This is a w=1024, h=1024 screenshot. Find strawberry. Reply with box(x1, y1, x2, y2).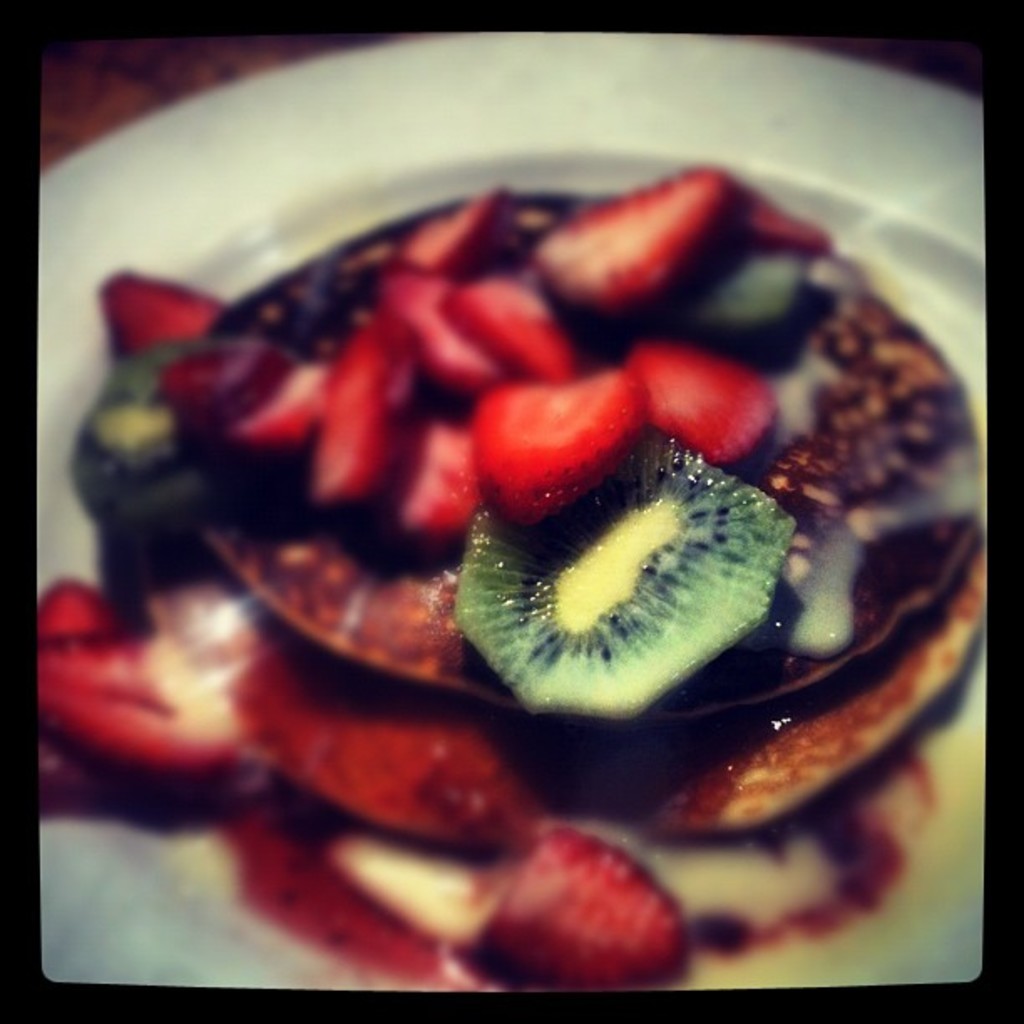
box(162, 353, 308, 433).
